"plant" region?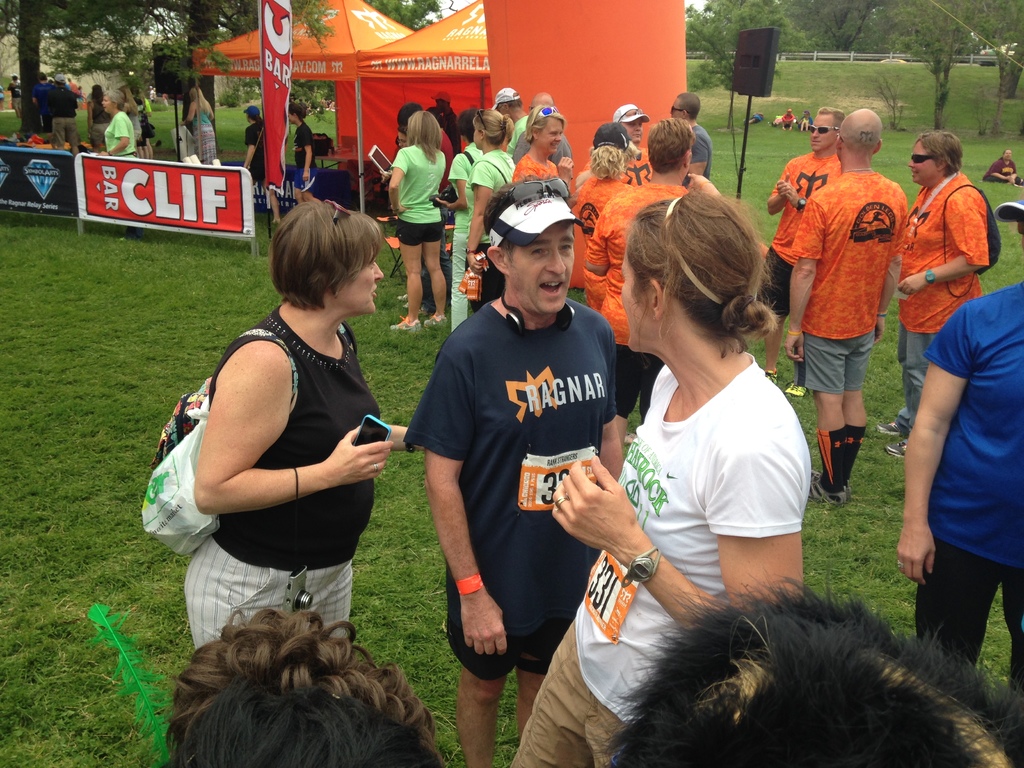
detection(673, 56, 1023, 147)
